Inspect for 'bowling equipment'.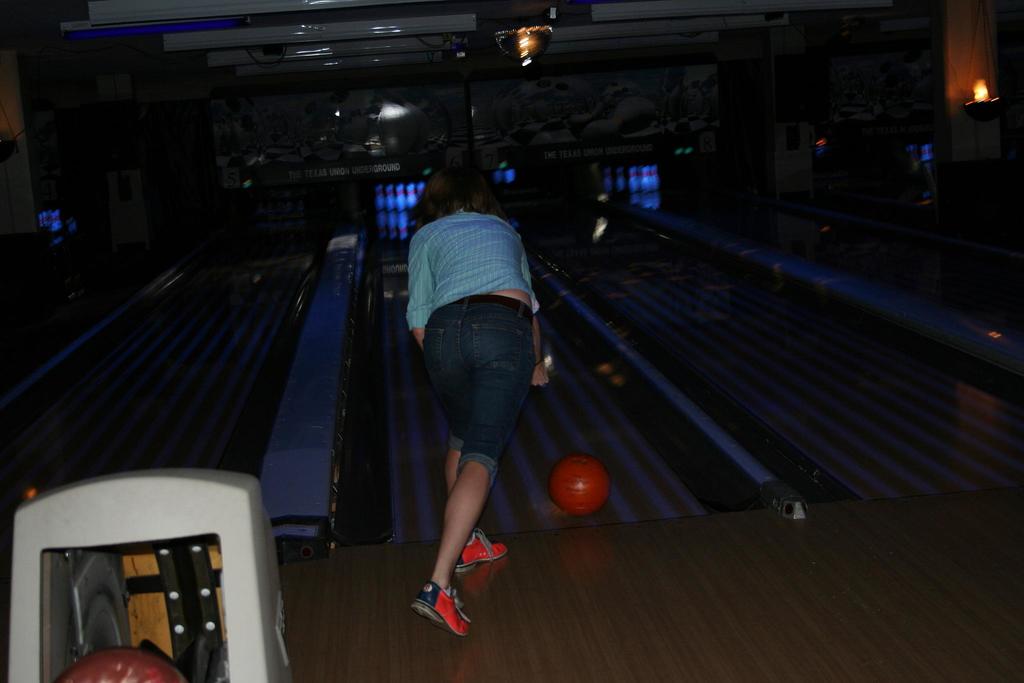
Inspection: Rect(598, 165, 618, 189).
